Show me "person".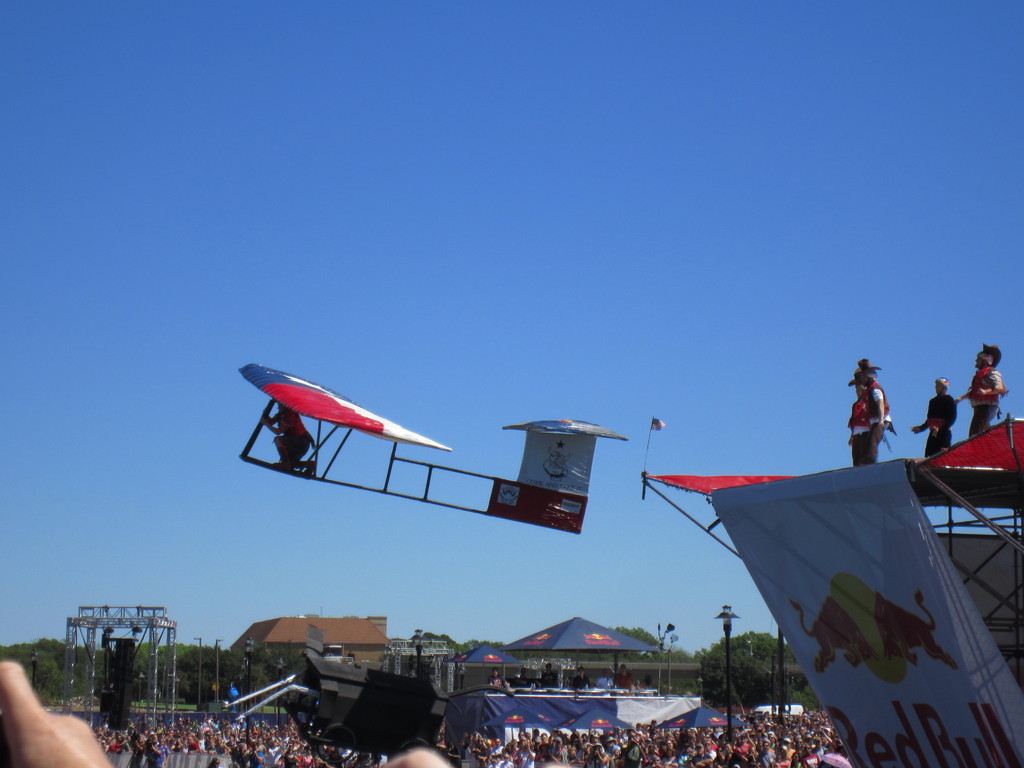
"person" is here: BBox(253, 395, 324, 484).
